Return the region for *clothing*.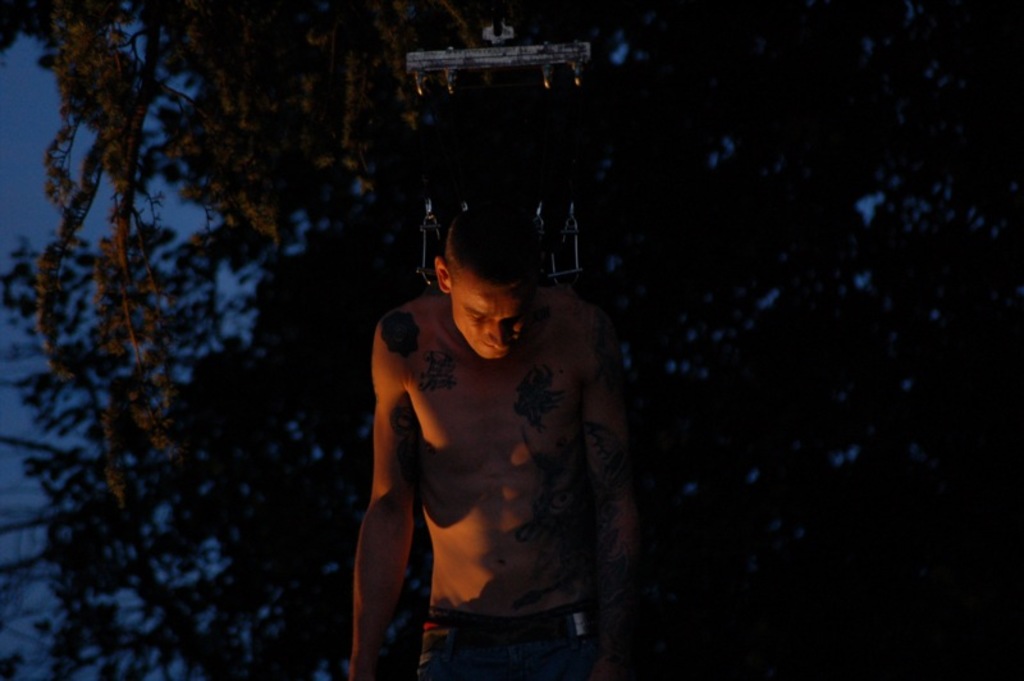
<bbox>421, 589, 612, 680</bbox>.
